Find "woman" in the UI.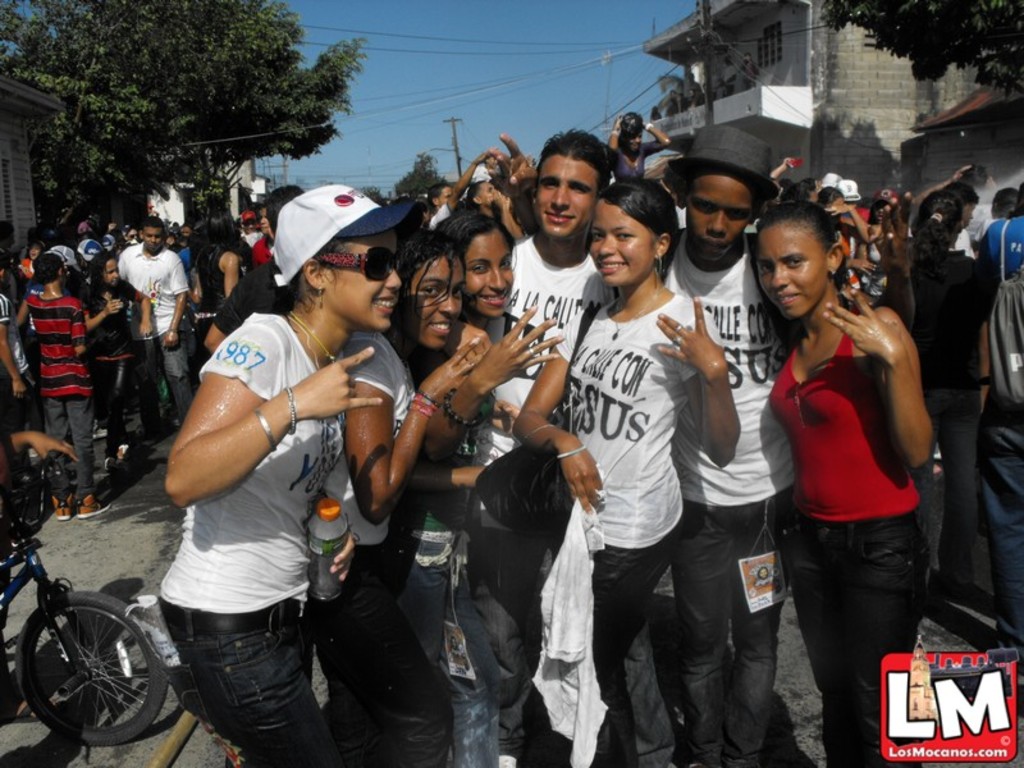
UI element at Rect(751, 186, 941, 759).
